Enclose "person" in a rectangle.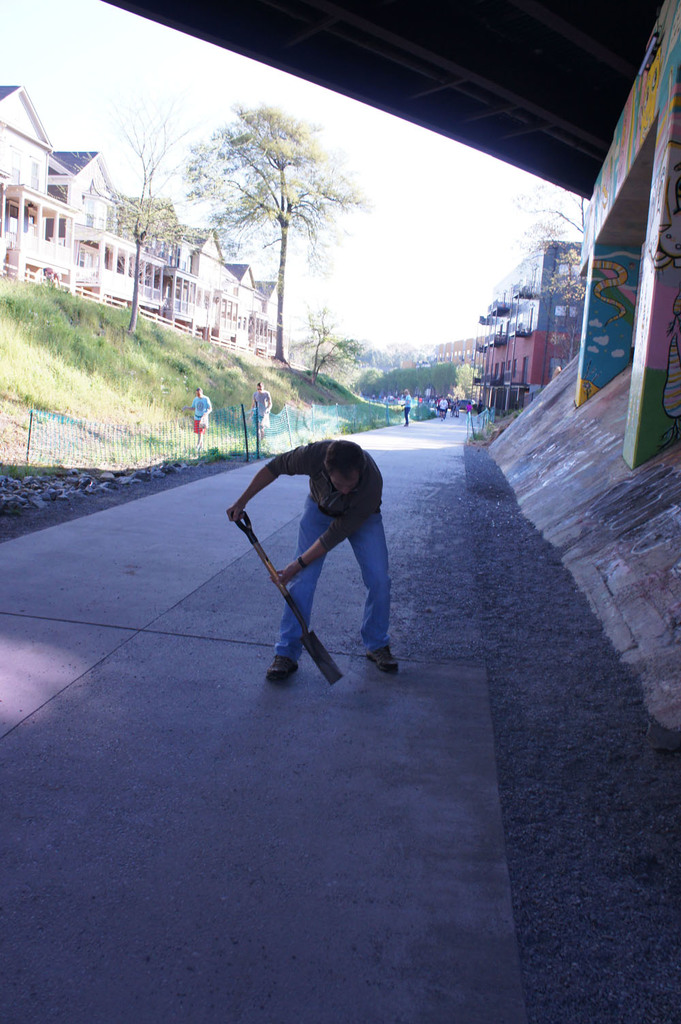
[left=181, top=386, right=215, bottom=451].
